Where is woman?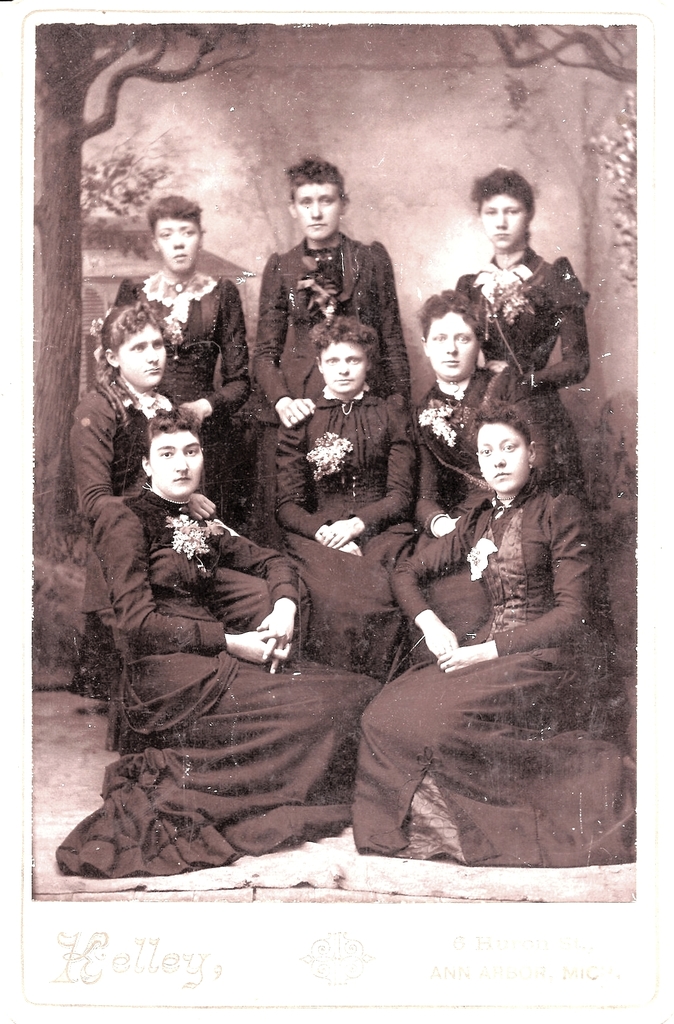
select_region(278, 315, 424, 686).
